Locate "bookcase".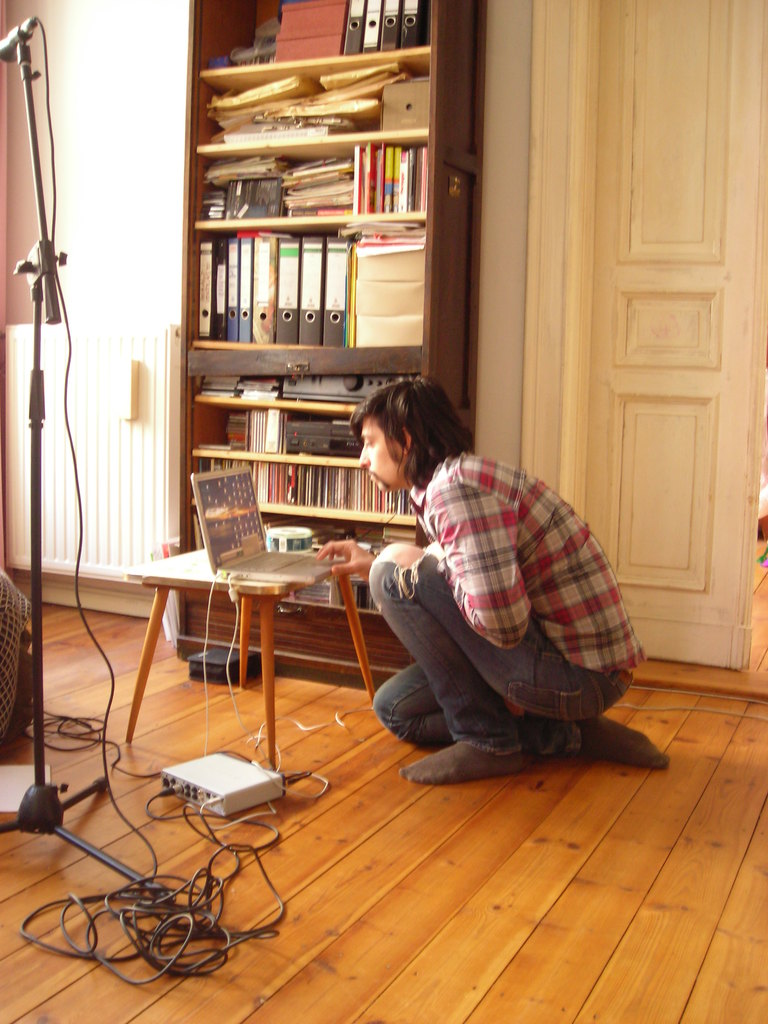
Bounding box: bbox=(169, 92, 451, 573).
